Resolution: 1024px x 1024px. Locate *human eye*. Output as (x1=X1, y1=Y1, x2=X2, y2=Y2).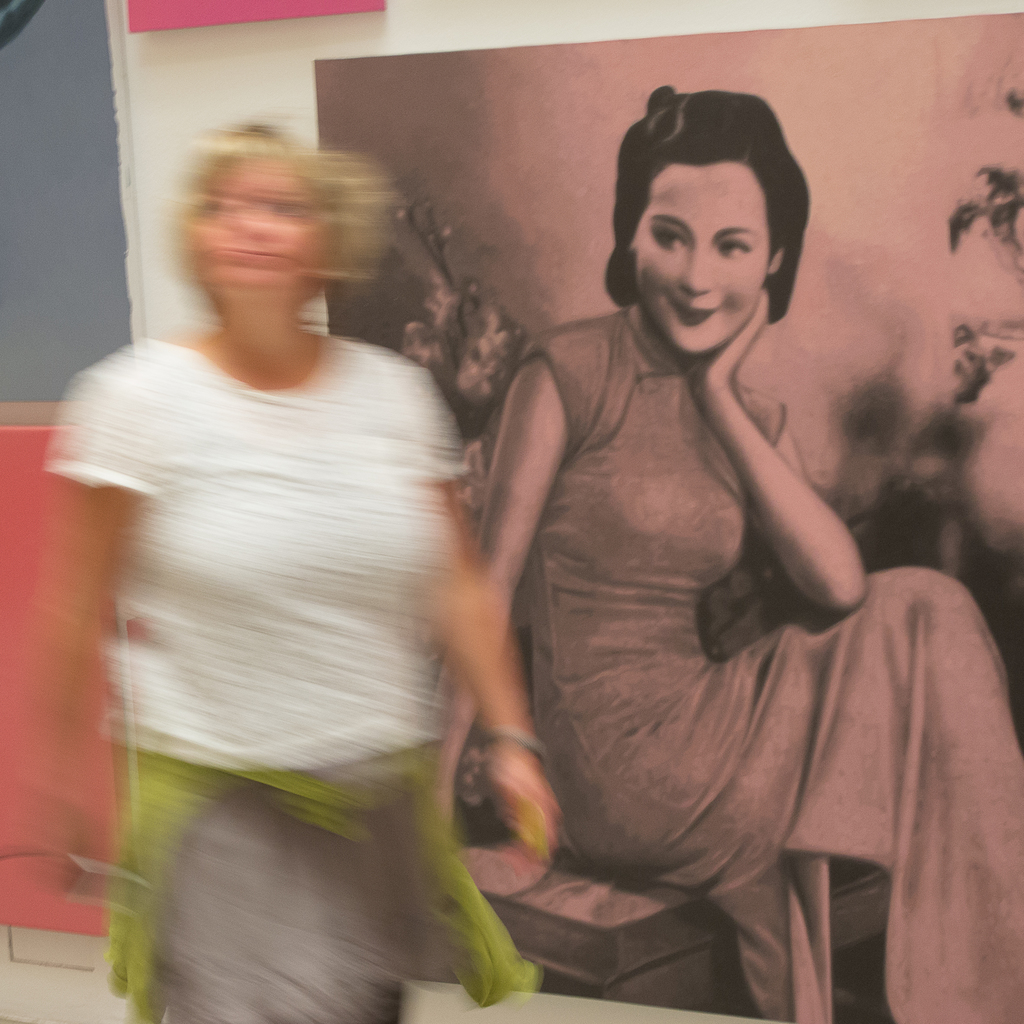
(x1=649, y1=220, x2=691, y2=256).
